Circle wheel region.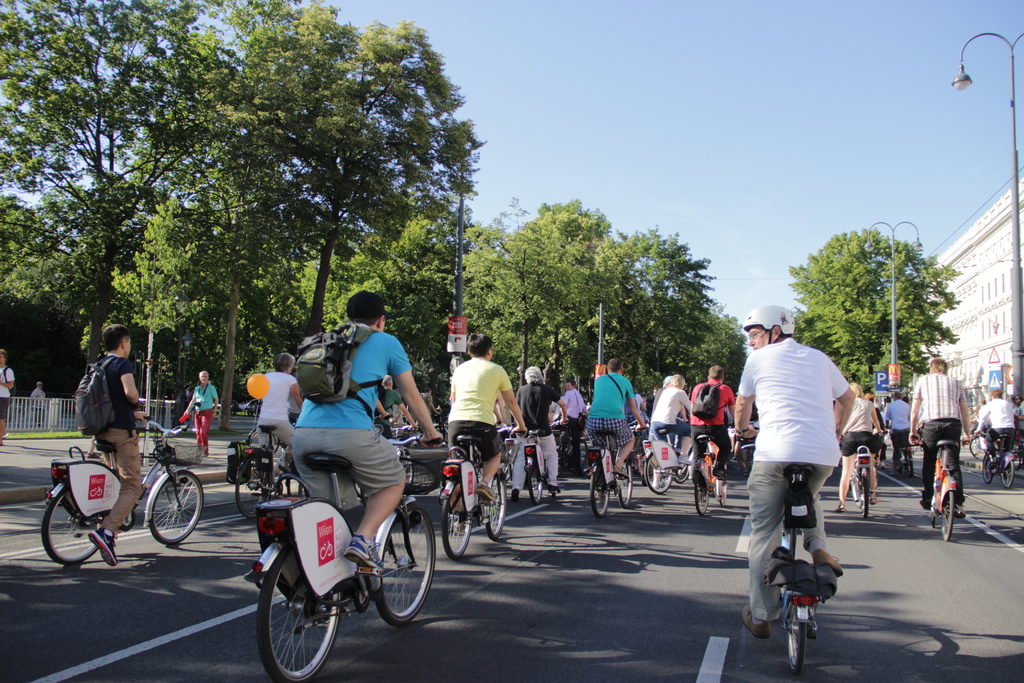
Region: pyautogui.locateOnScreen(673, 463, 691, 480).
